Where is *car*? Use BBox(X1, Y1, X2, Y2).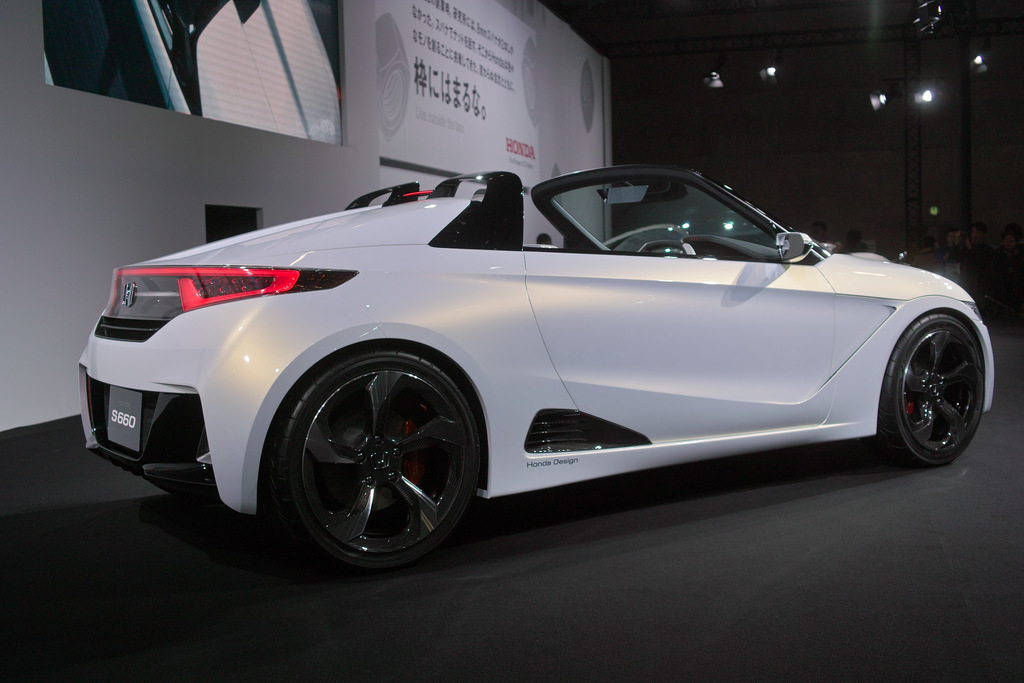
BBox(81, 162, 1007, 552).
